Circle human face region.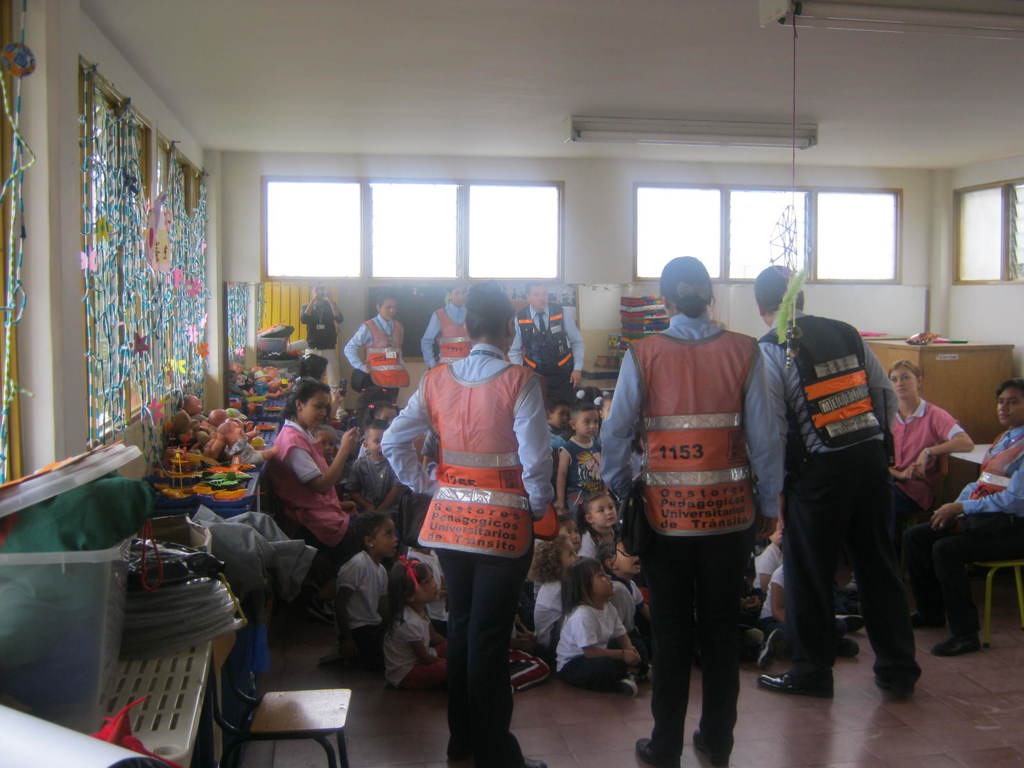
Region: select_region(892, 365, 918, 396).
